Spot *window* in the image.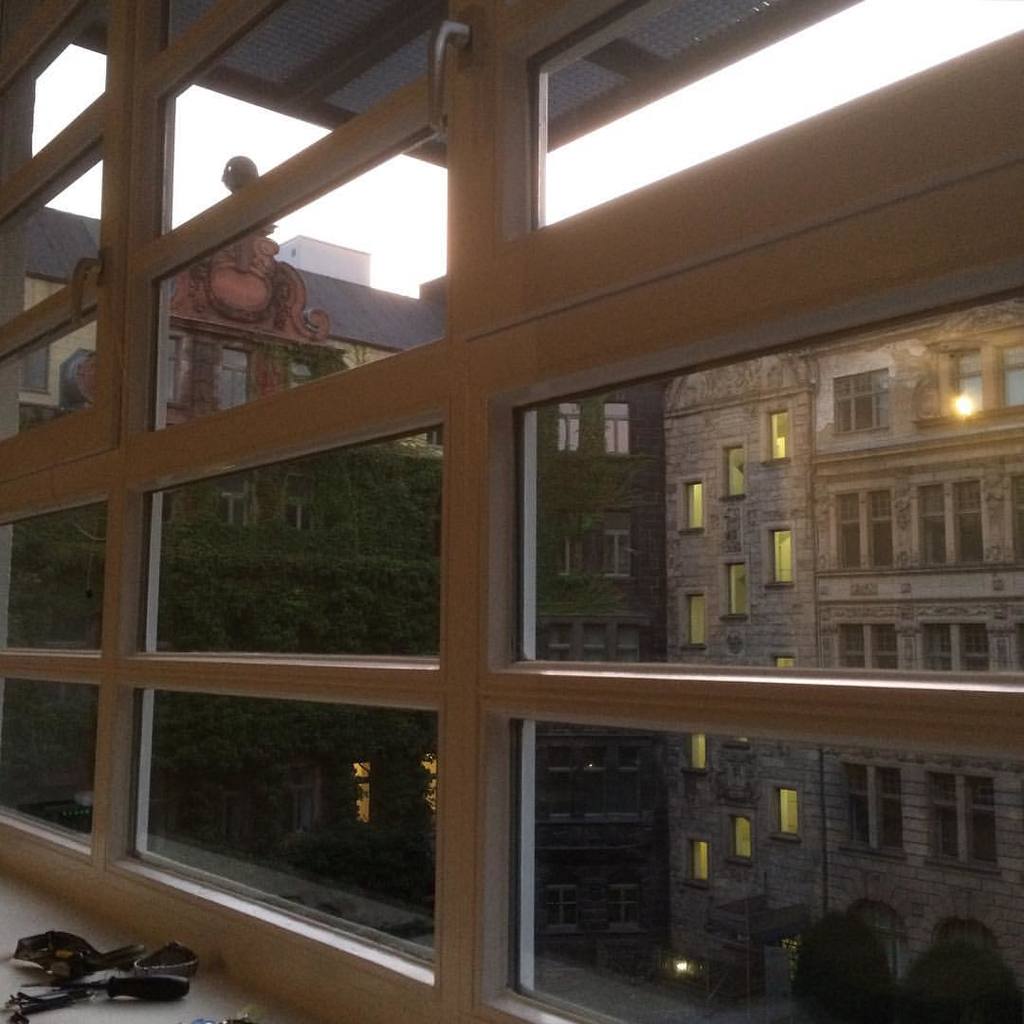
*window* found at <region>685, 589, 706, 649</region>.
